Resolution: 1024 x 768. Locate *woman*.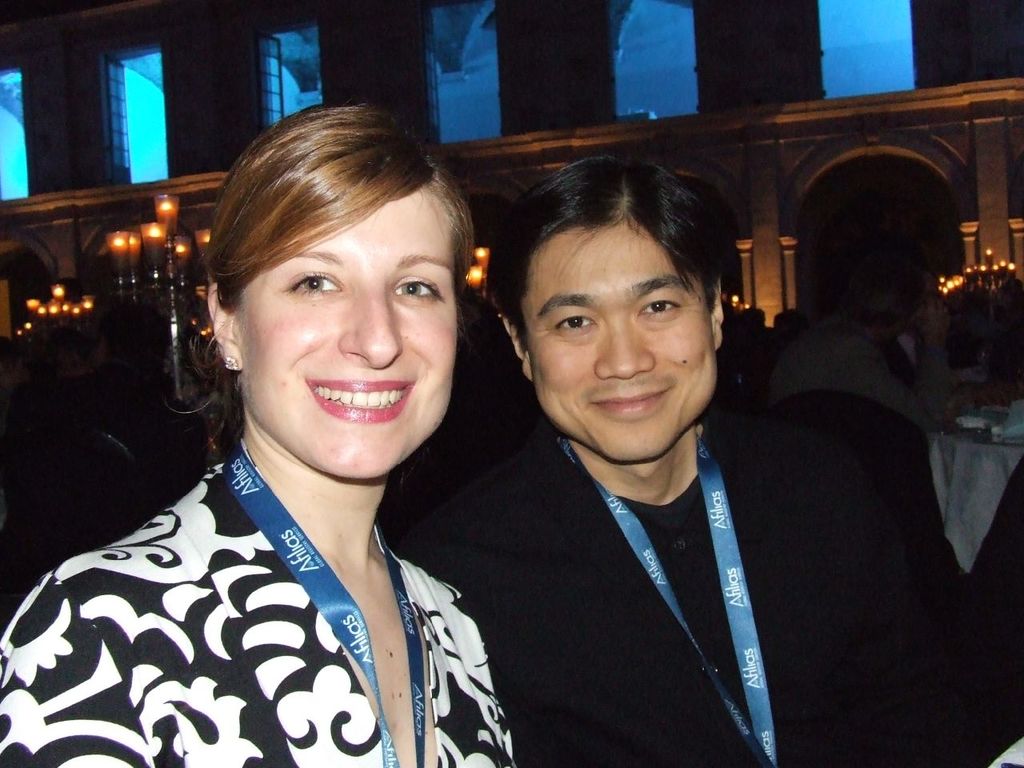
BBox(0, 101, 523, 767).
